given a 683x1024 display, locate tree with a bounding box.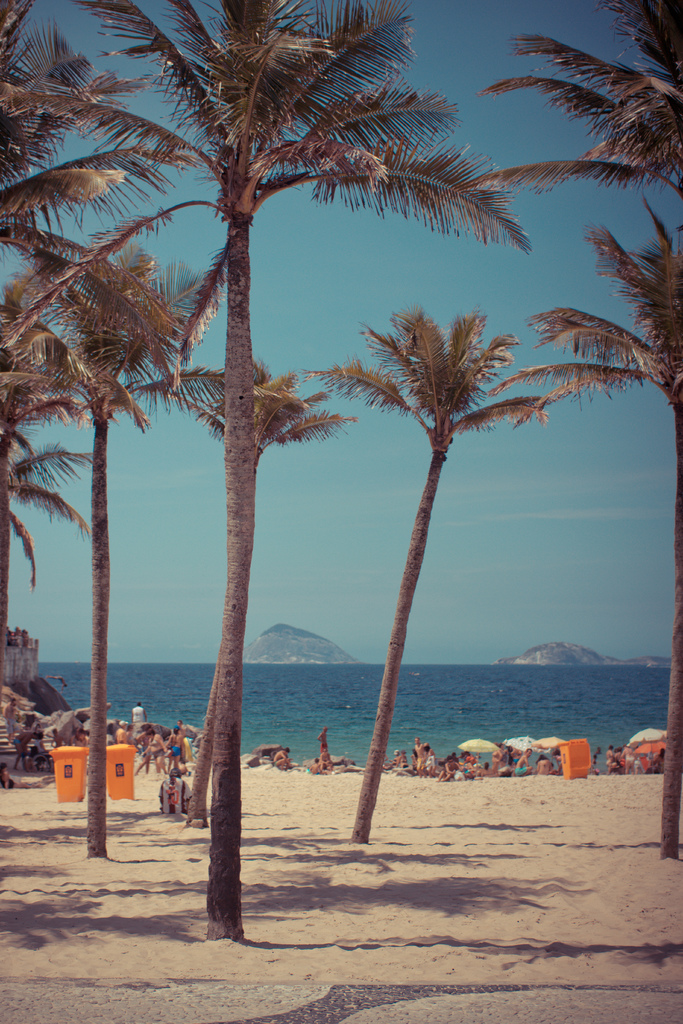
Located: Rect(462, 0, 682, 207).
